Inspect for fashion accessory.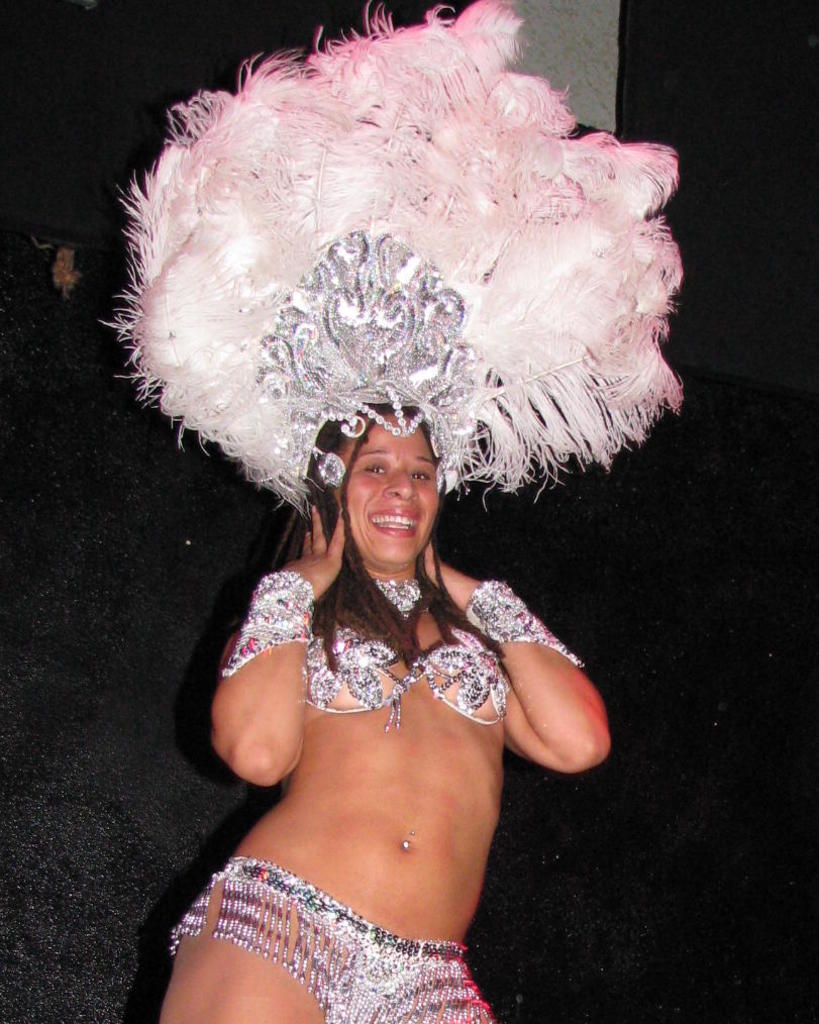
Inspection: [left=463, top=581, right=582, bottom=662].
